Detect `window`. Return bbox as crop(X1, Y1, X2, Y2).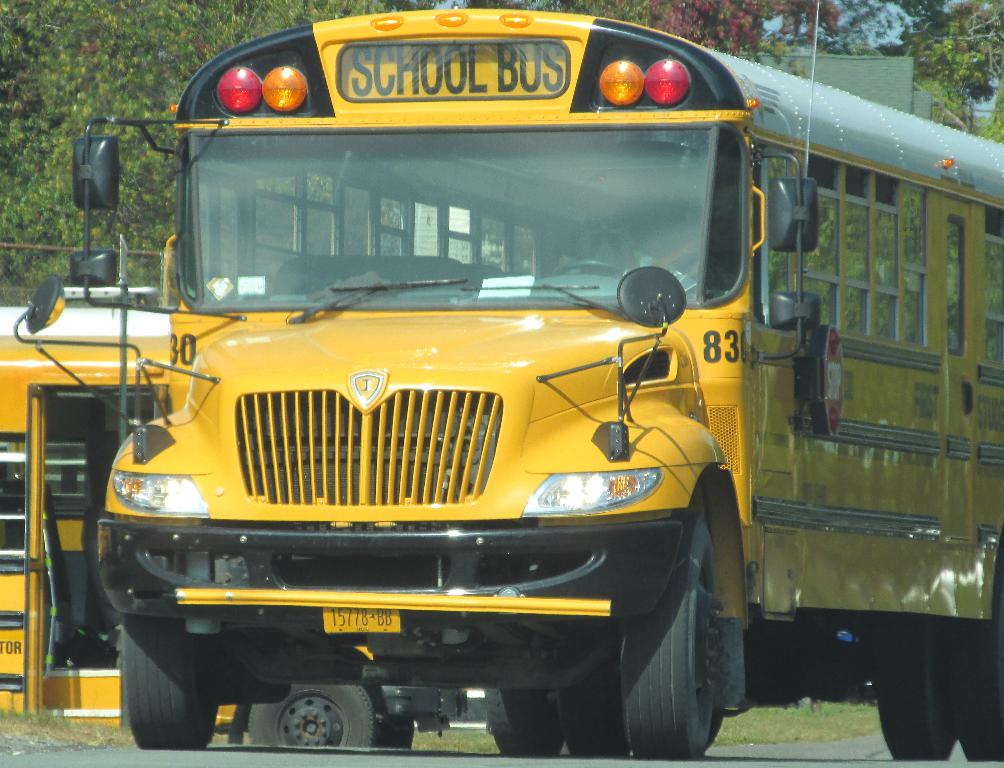
crop(842, 164, 873, 336).
